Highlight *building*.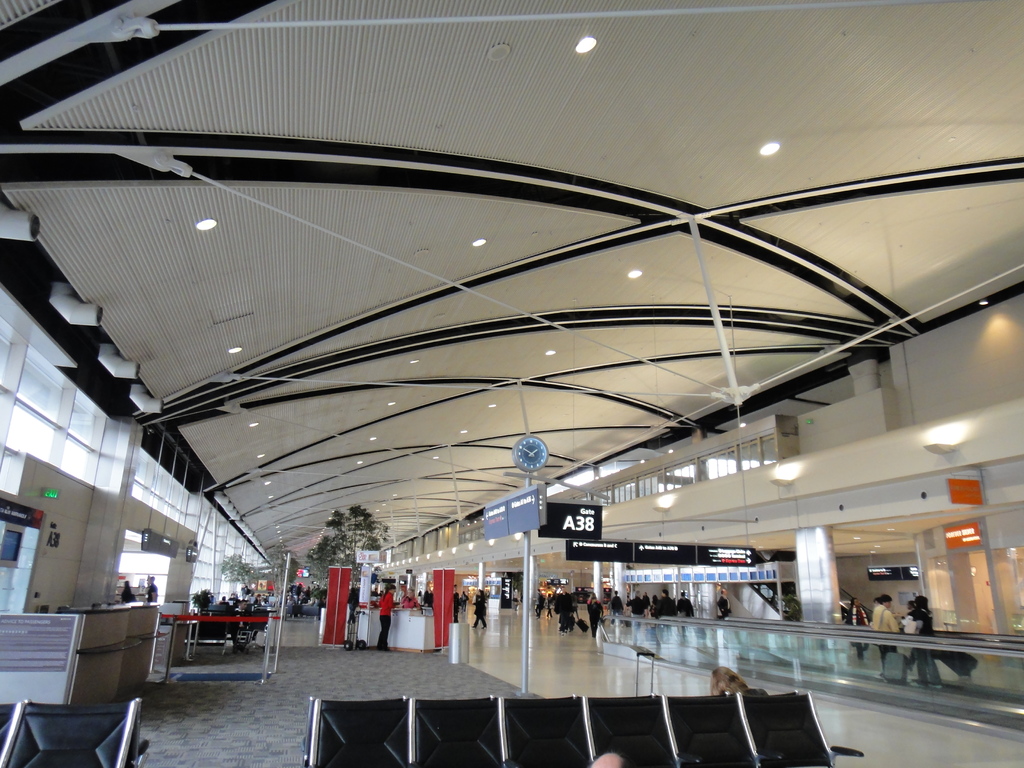
Highlighted region: bbox(0, 0, 1023, 767).
